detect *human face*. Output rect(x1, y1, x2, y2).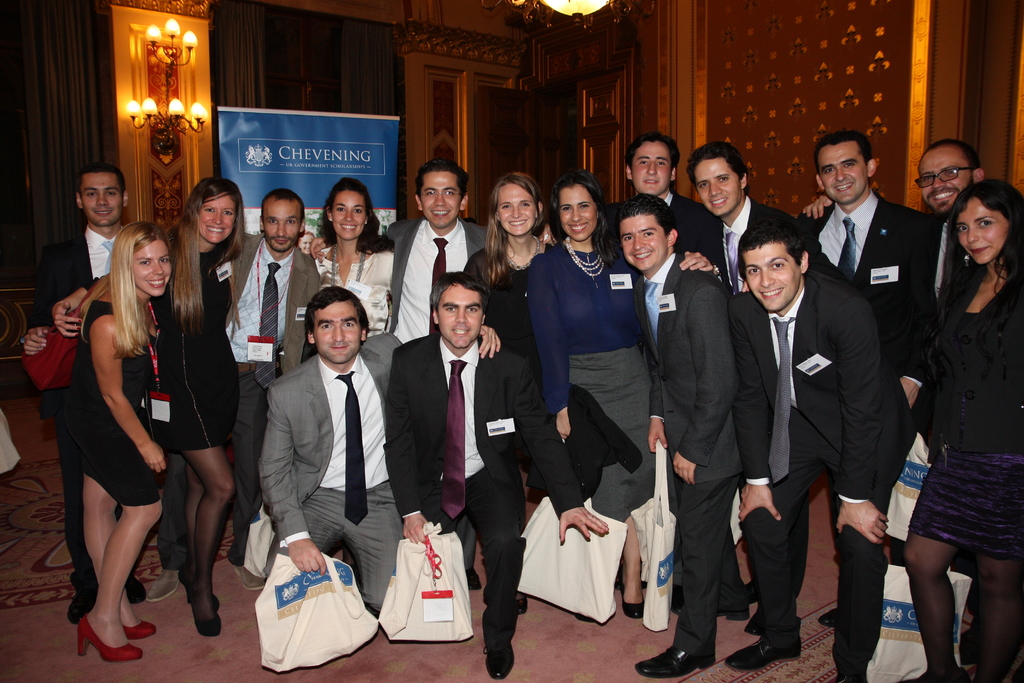
rect(132, 234, 173, 302).
